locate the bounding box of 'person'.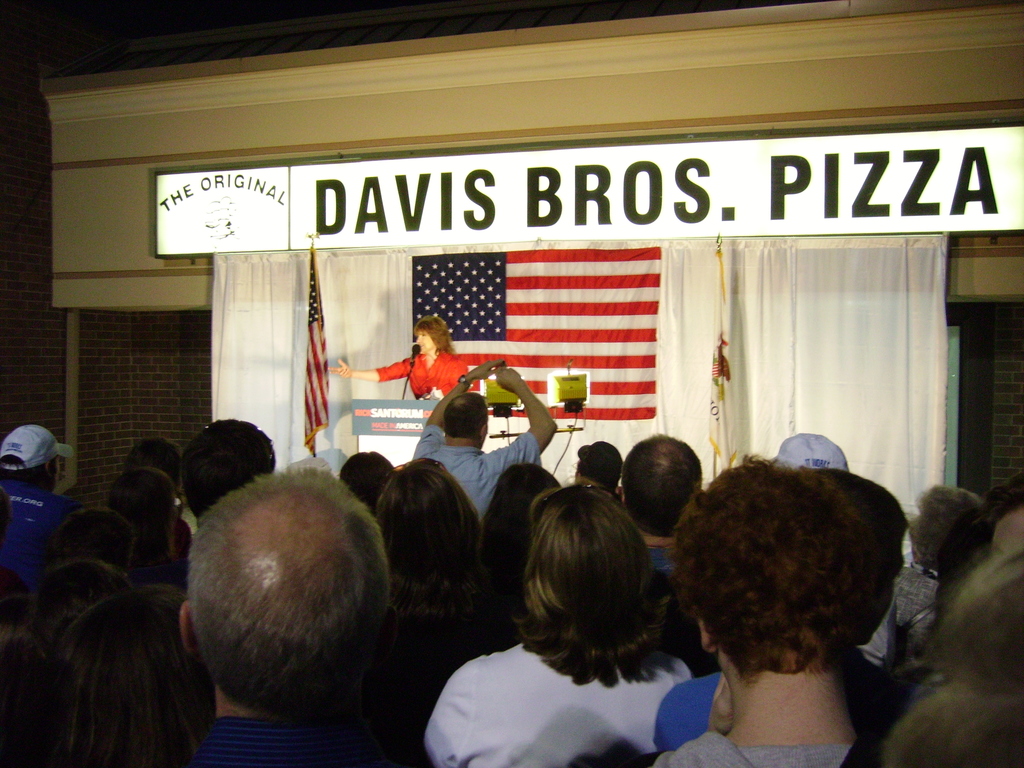
Bounding box: 324, 318, 474, 401.
